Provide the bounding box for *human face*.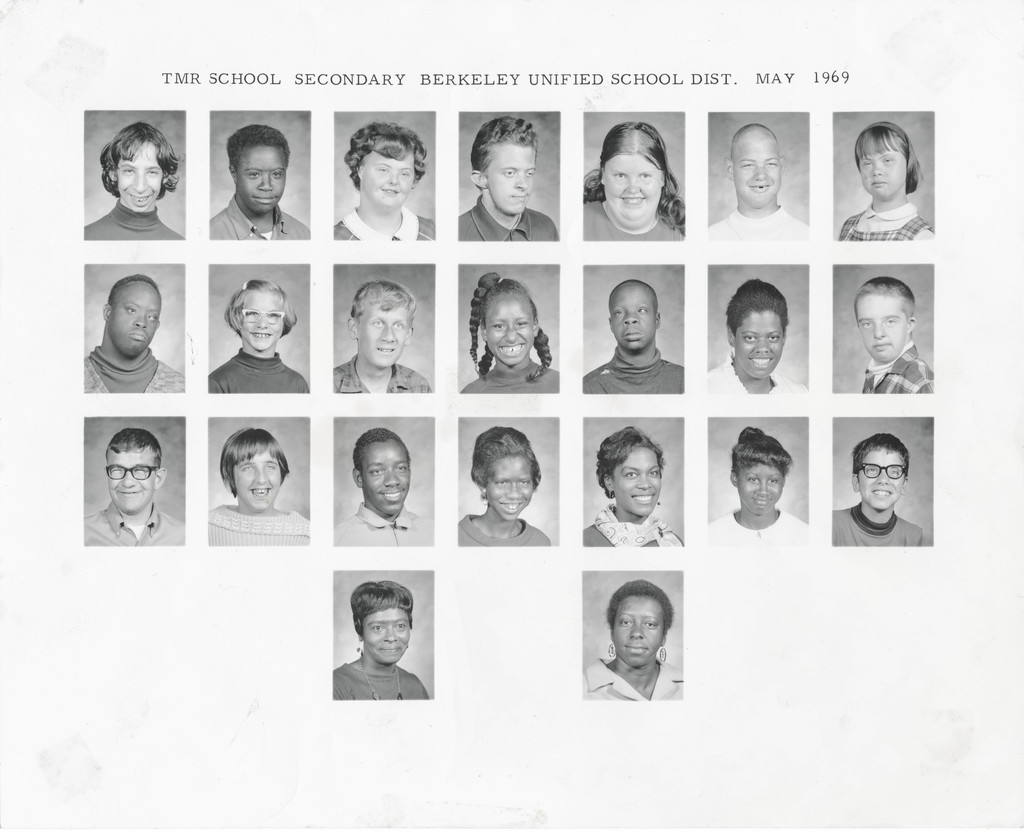
{"x1": 604, "y1": 158, "x2": 665, "y2": 216}.
